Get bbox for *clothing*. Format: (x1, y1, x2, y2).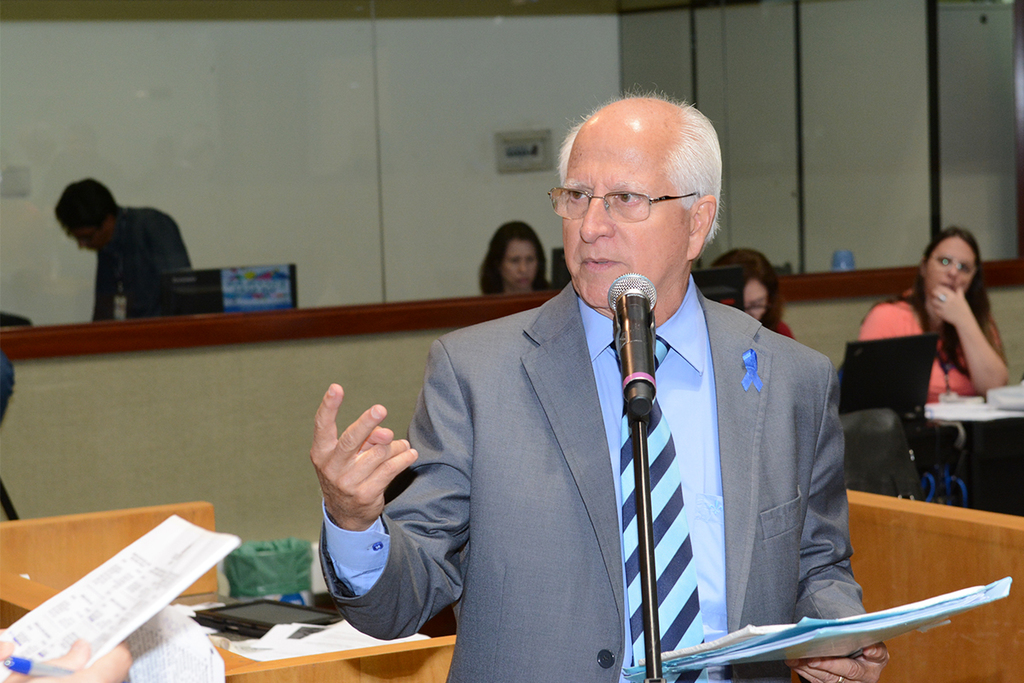
(317, 274, 876, 682).
